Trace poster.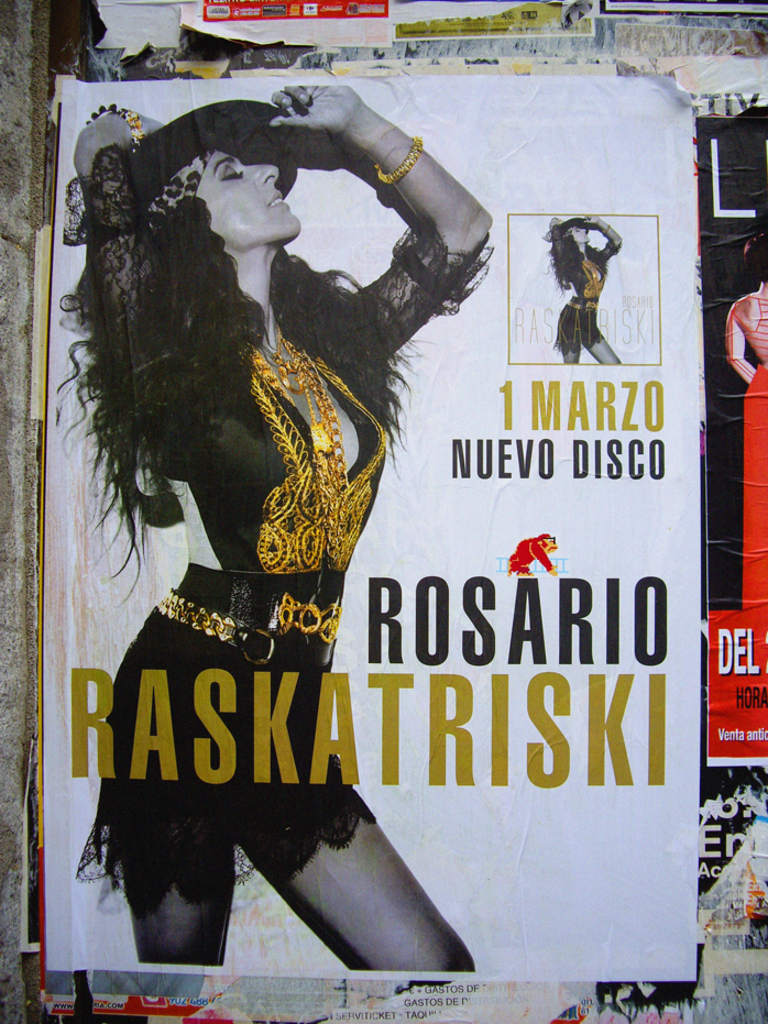
Traced to detection(693, 113, 767, 767).
